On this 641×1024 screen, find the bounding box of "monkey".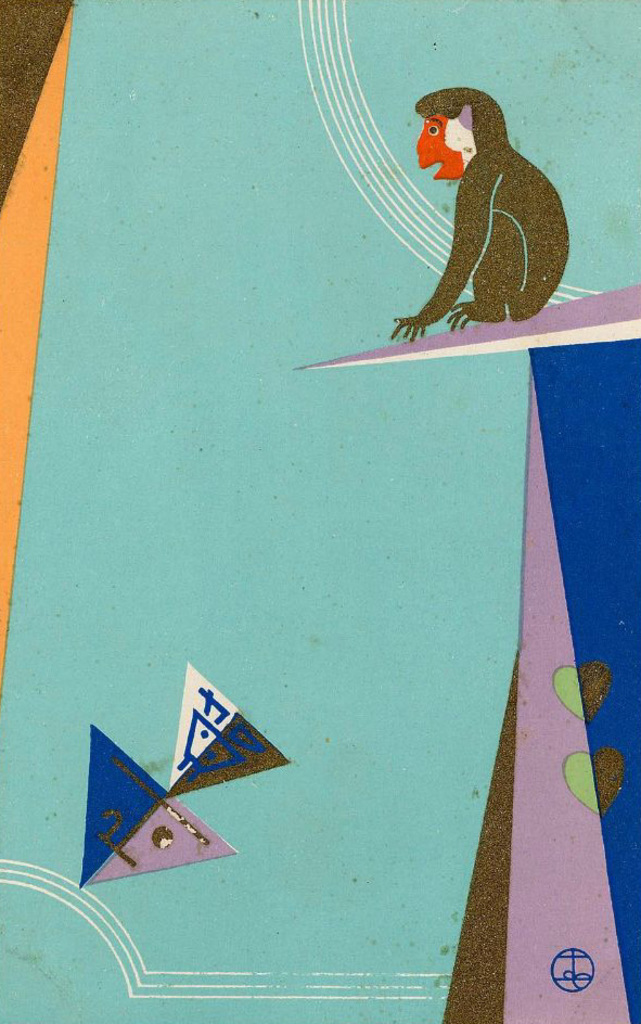
Bounding box: {"left": 399, "top": 65, "right": 561, "bottom": 345}.
